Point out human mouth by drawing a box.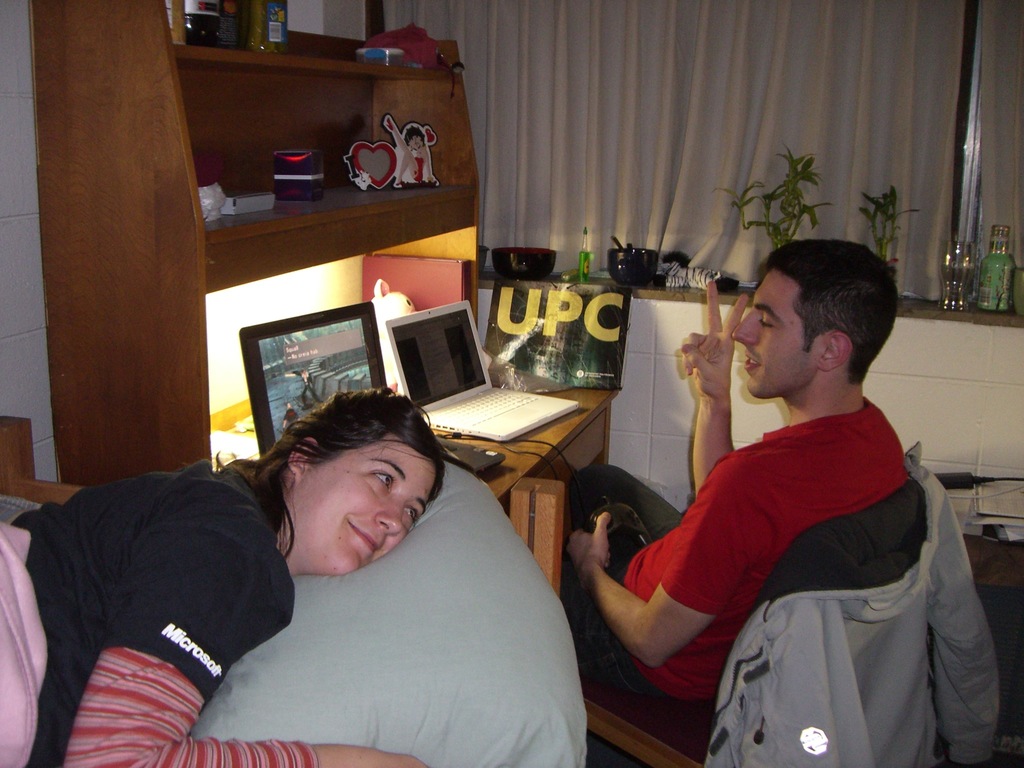
detection(749, 344, 766, 381).
